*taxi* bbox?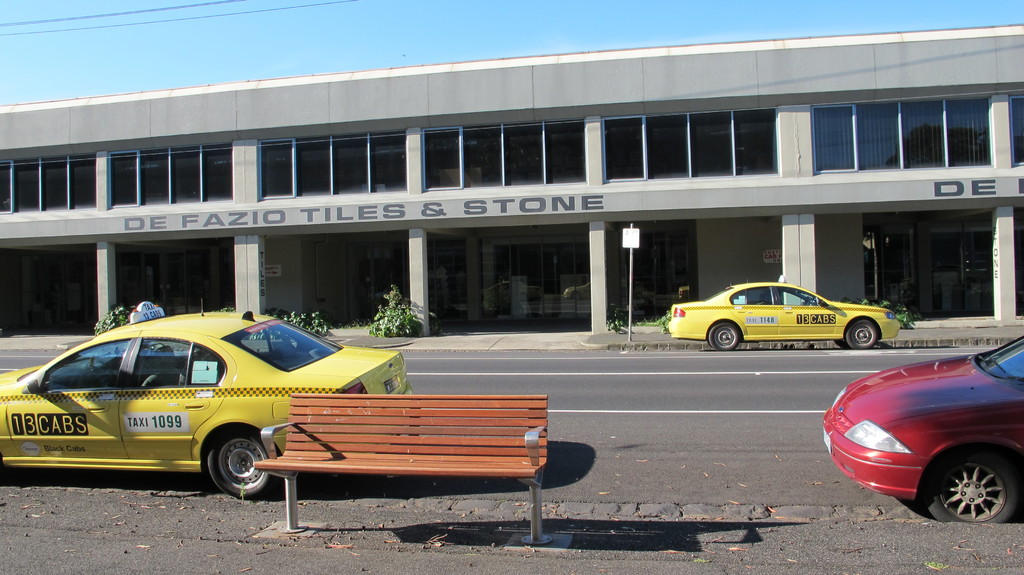
rect(667, 276, 906, 348)
